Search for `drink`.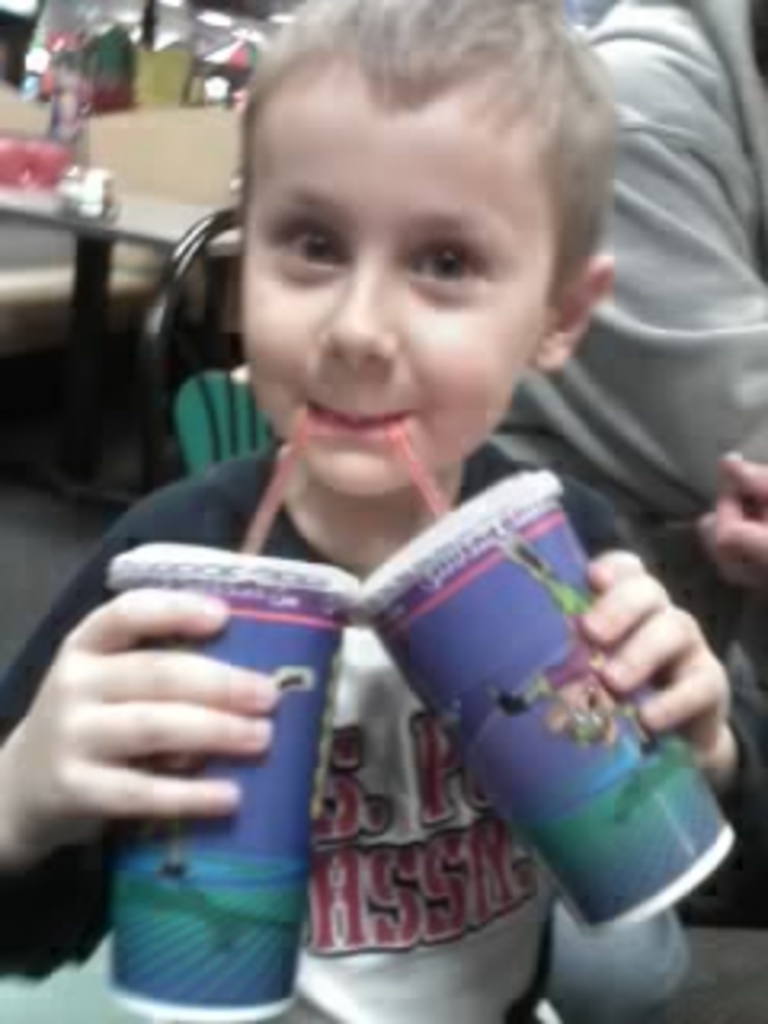
Found at (61,544,320,957).
